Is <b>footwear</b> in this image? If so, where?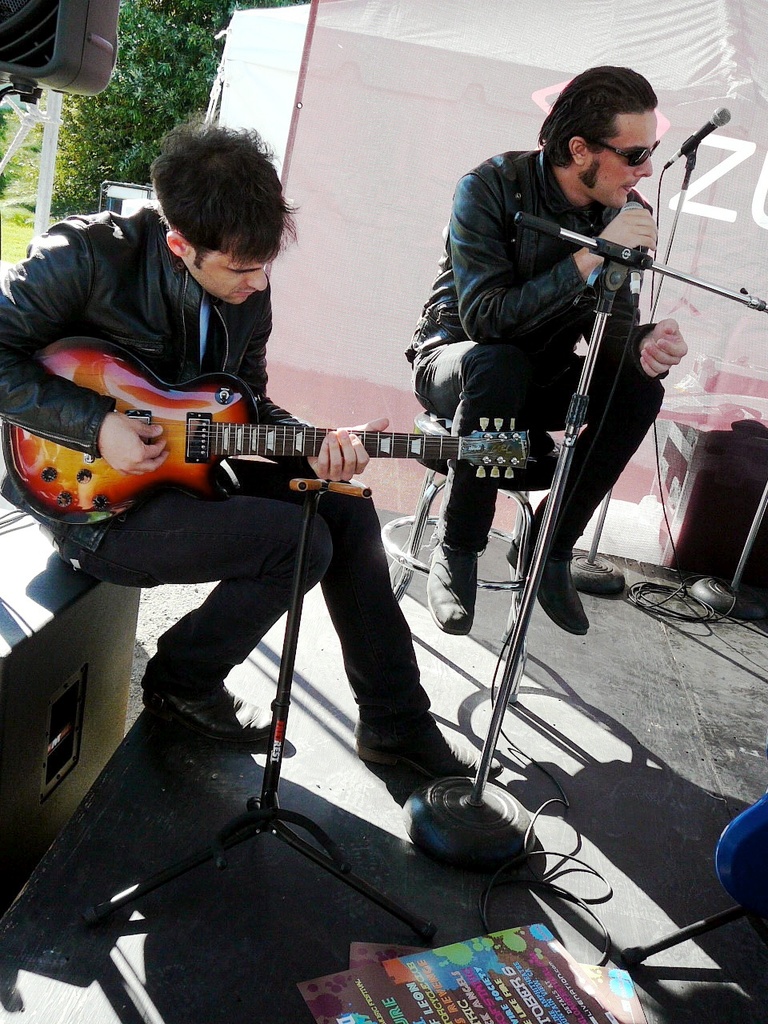
Yes, at bbox(135, 674, 286, 742).
